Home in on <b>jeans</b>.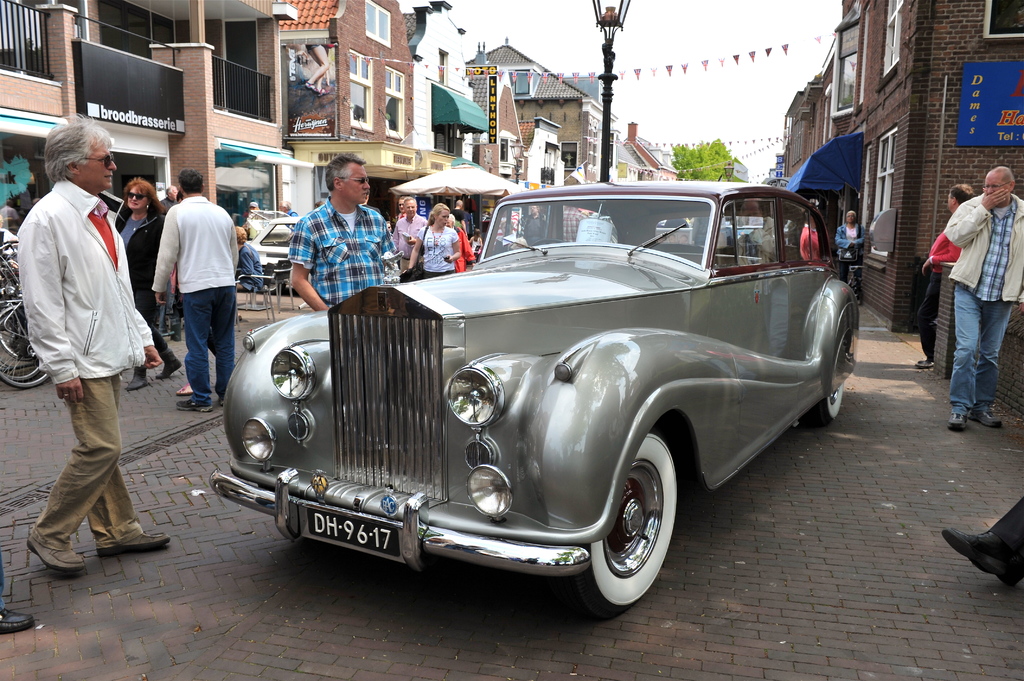
Homed in at 944, 280, 1016, 413.
